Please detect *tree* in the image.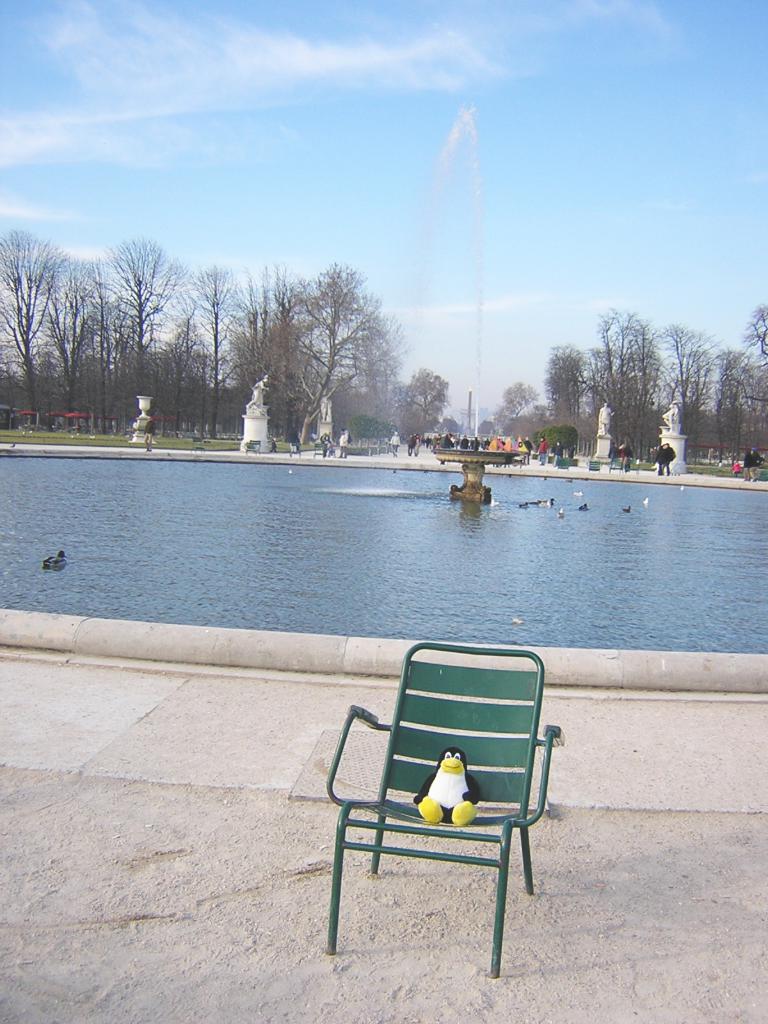
bbox=(79, 228, 170, 468).
